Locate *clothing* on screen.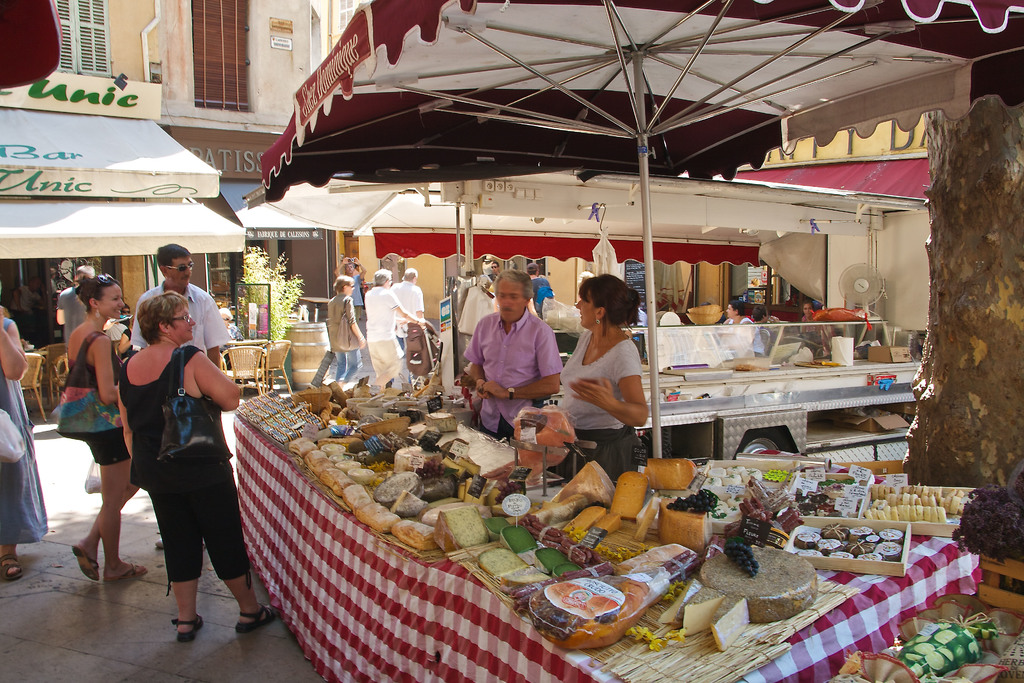
On screen at rect(463, 298, 568, 431).
